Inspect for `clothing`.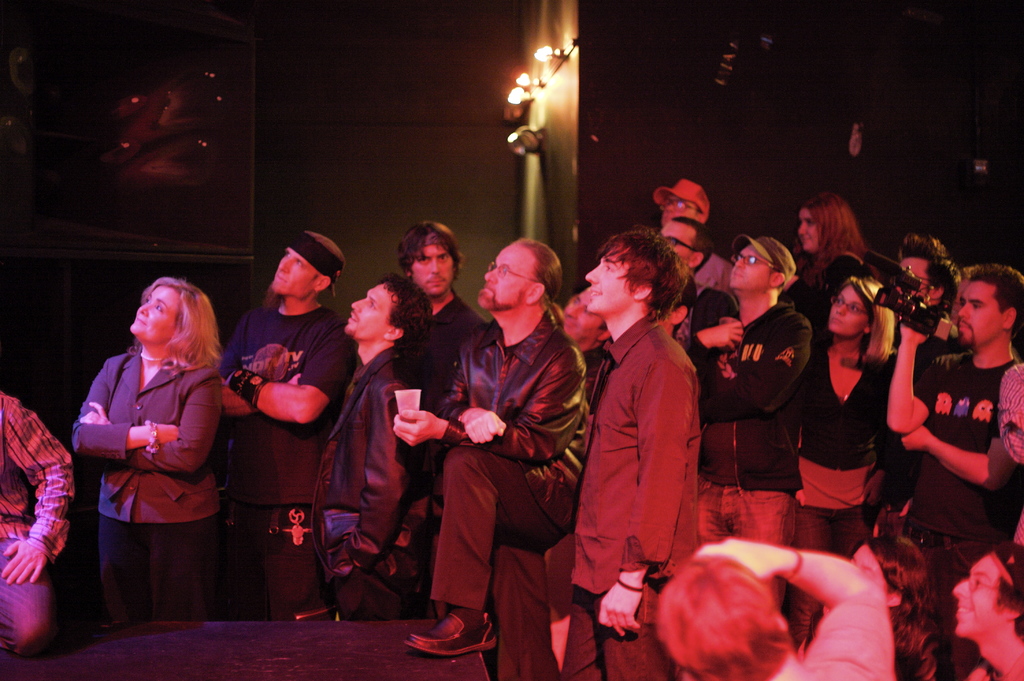
Inspection: (left=580, top=345, right=613, bottom=400).
